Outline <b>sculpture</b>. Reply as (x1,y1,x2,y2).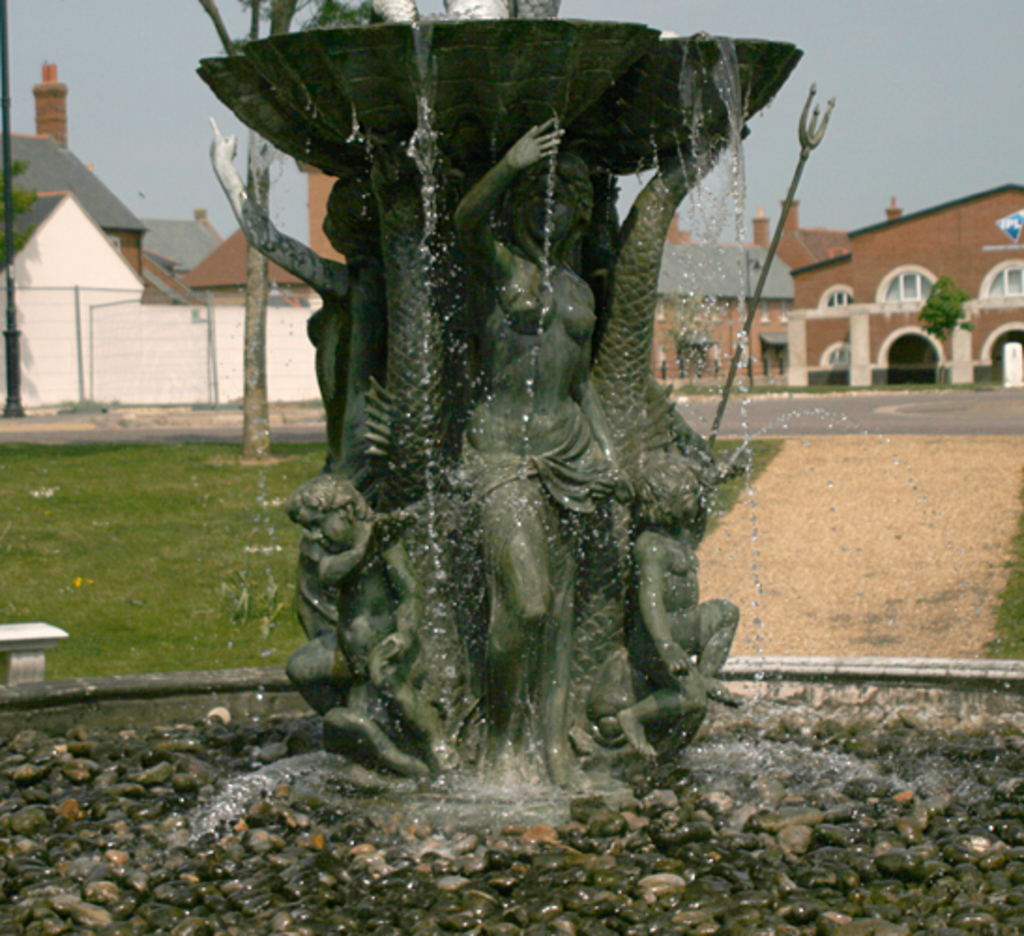
(440,88,622,801).
